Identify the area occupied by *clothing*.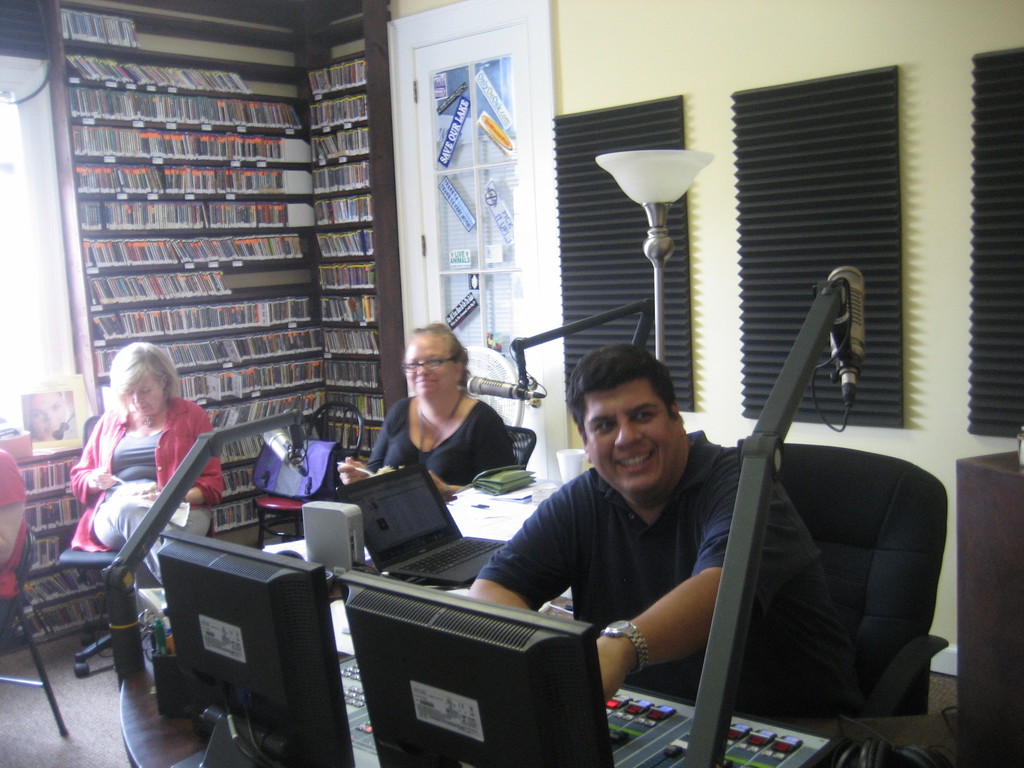
Area: bbox(479, 378, 815, 708).
